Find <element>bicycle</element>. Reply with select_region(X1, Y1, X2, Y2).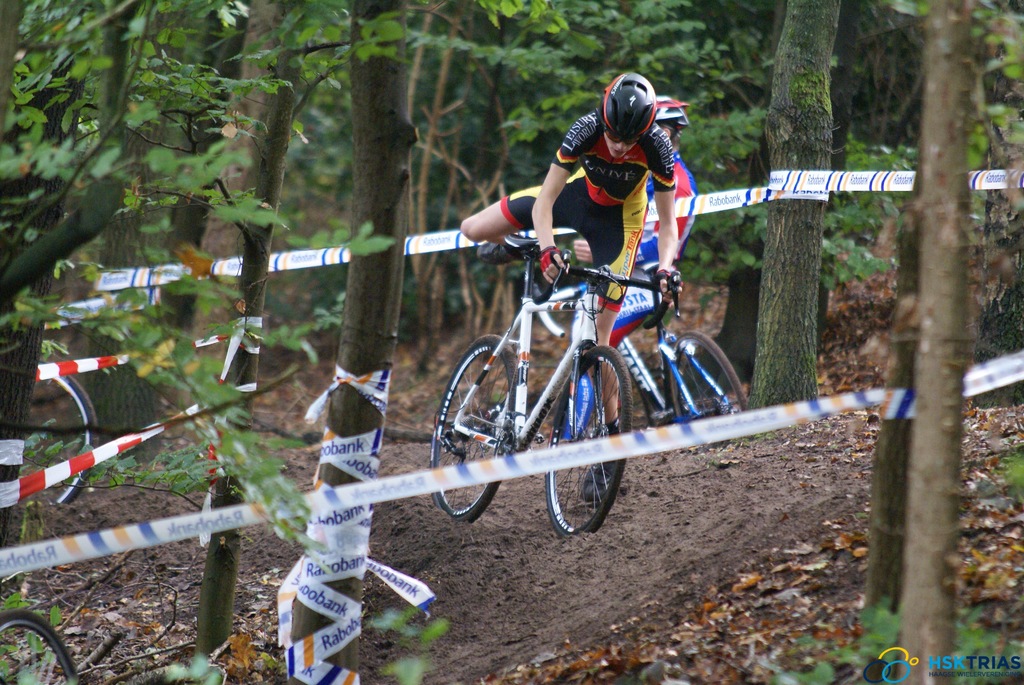
select_region(21, 359, 102, 505).
